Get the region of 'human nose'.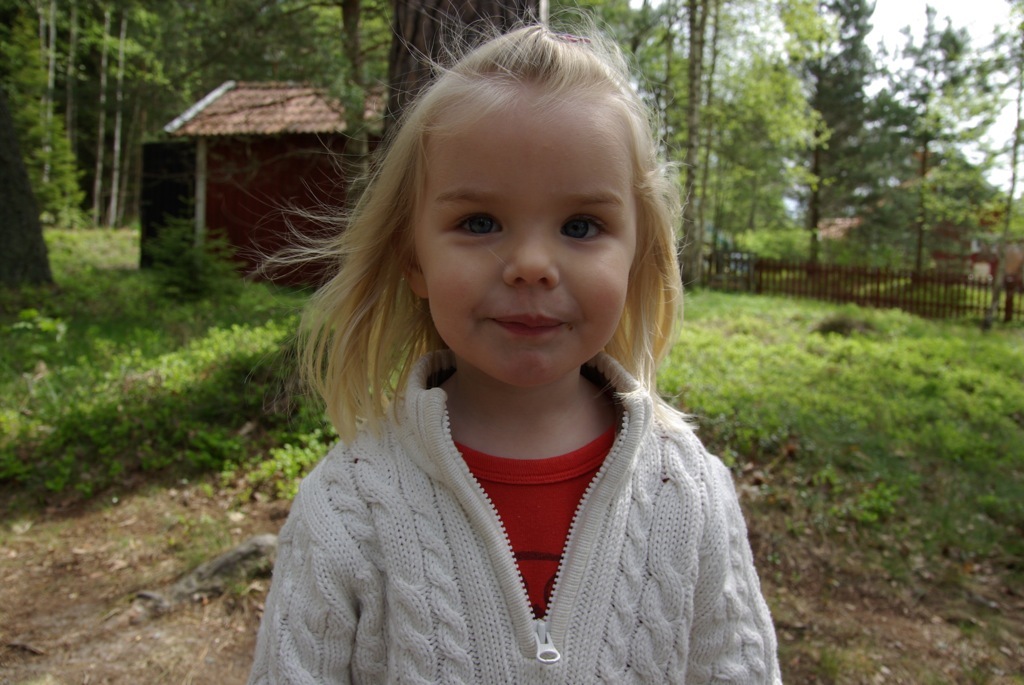
499, 228, 557, 292.
